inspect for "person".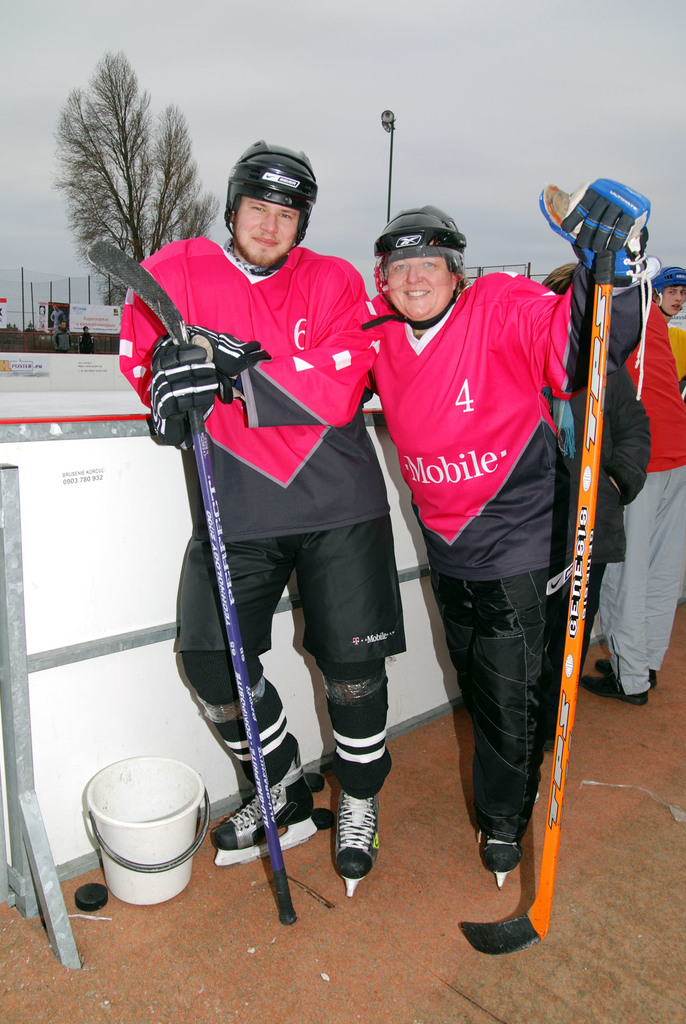
Inspection: (647,266,685,393).
